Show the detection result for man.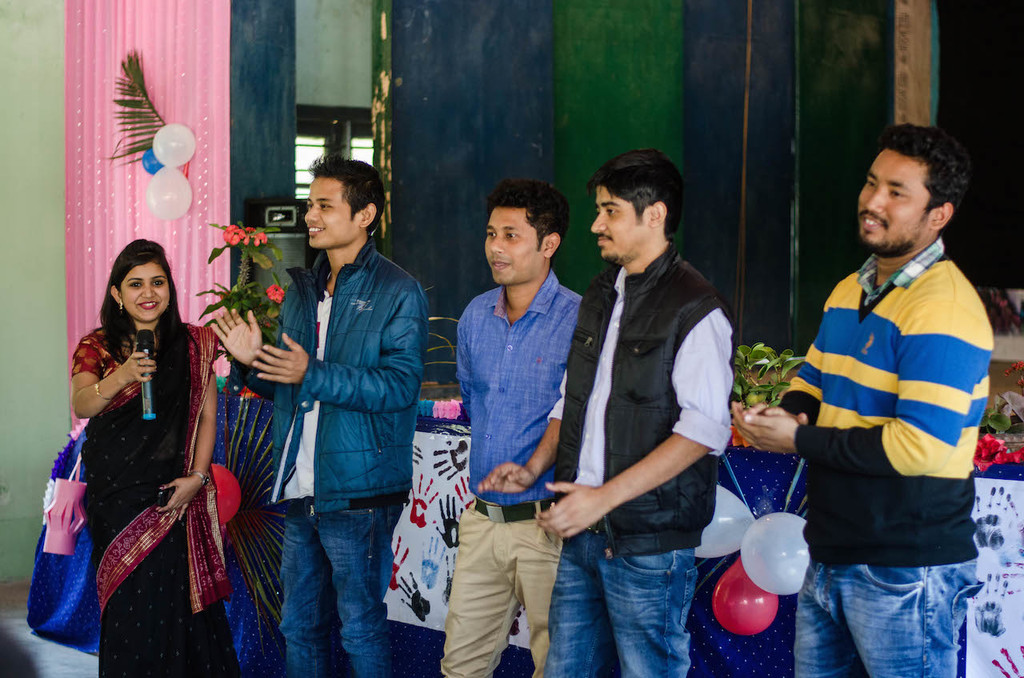
box=[553, 144, 758, 662].
